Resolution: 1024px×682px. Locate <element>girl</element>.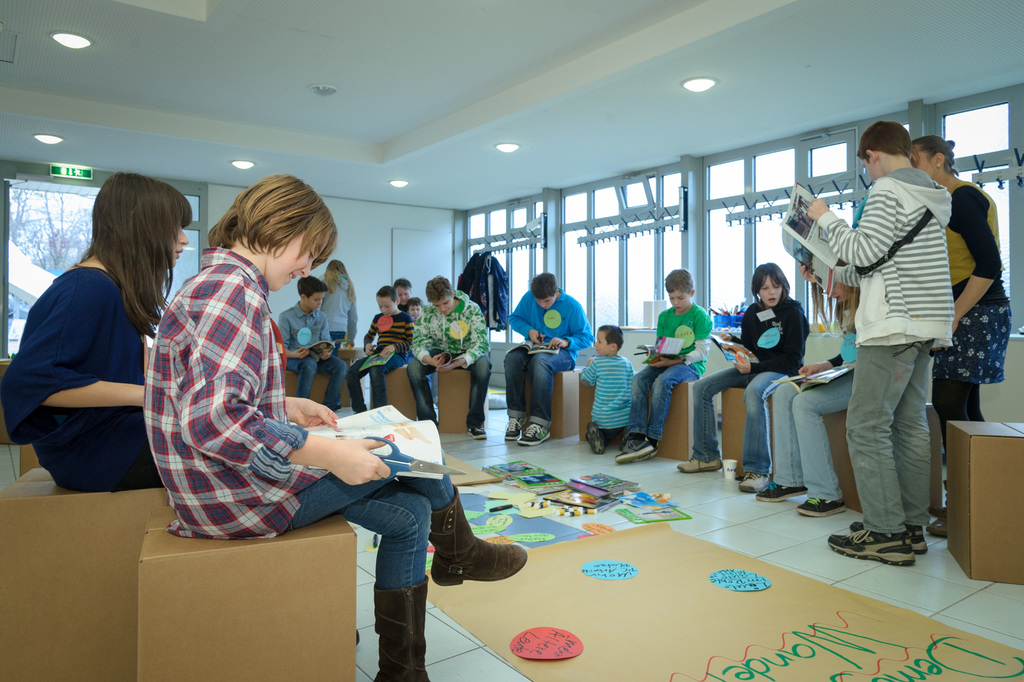
bbox=[750, 258, 865, 513].
